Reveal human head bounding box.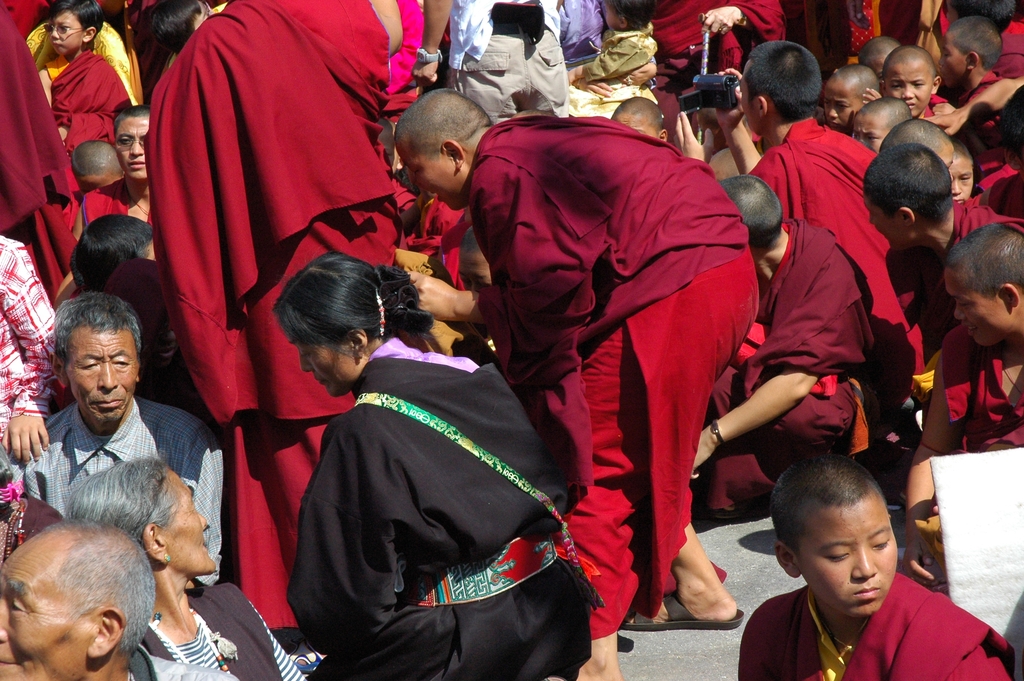
Revealed: l=740, t=39, r=824, b=130.
